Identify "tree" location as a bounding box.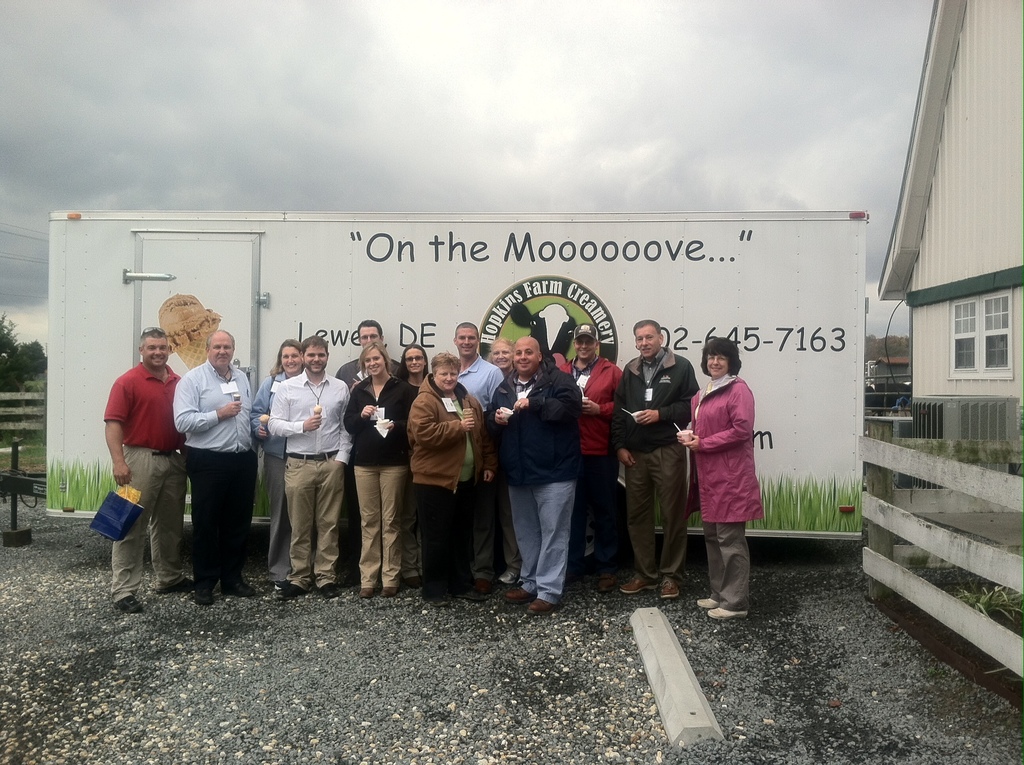
9/336/47/411.
